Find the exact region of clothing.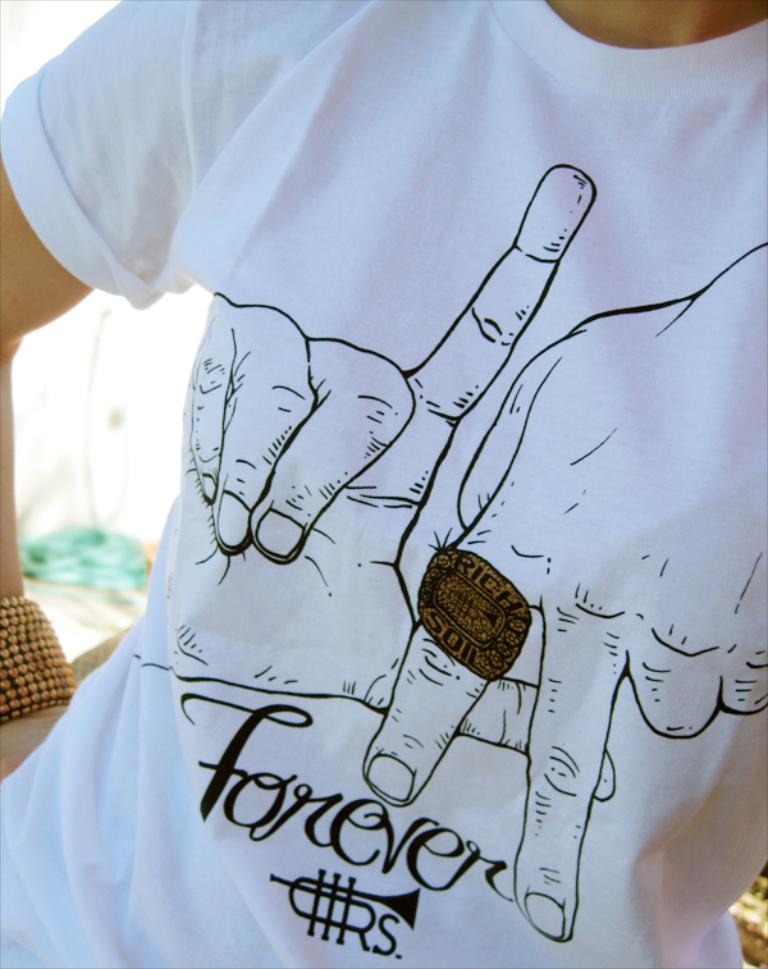
Exact region: rect(0, 0, 767, 968).
